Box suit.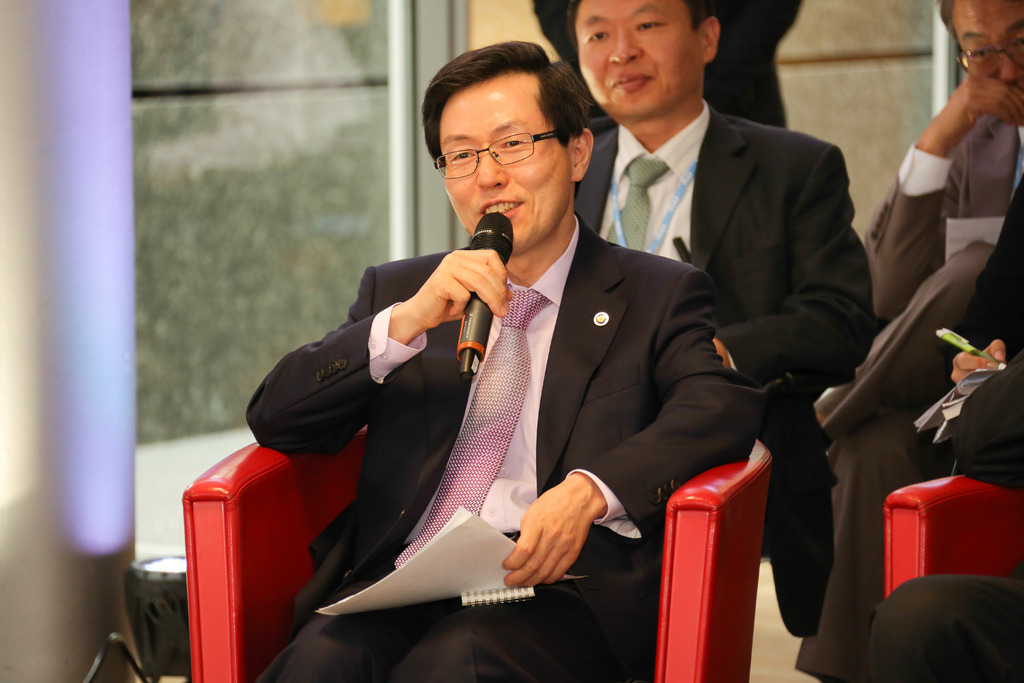
[913, 186, 1023, 424].
